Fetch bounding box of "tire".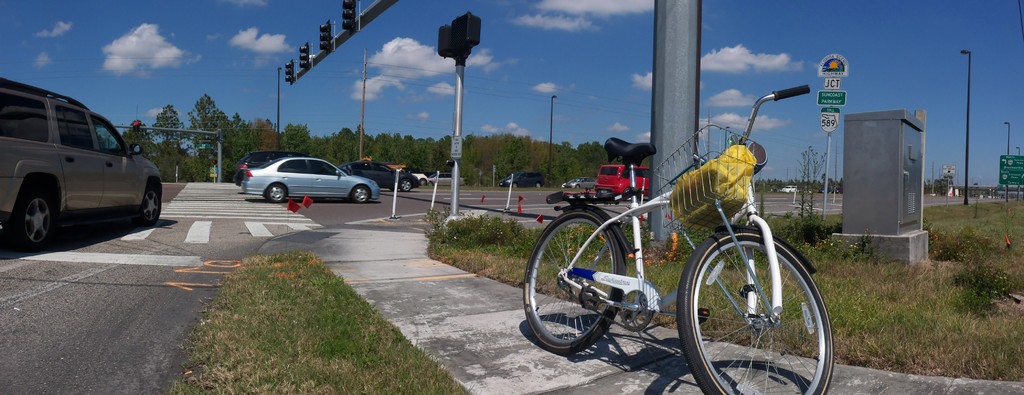
Bbox: box=[260, 181, 291, 205].
